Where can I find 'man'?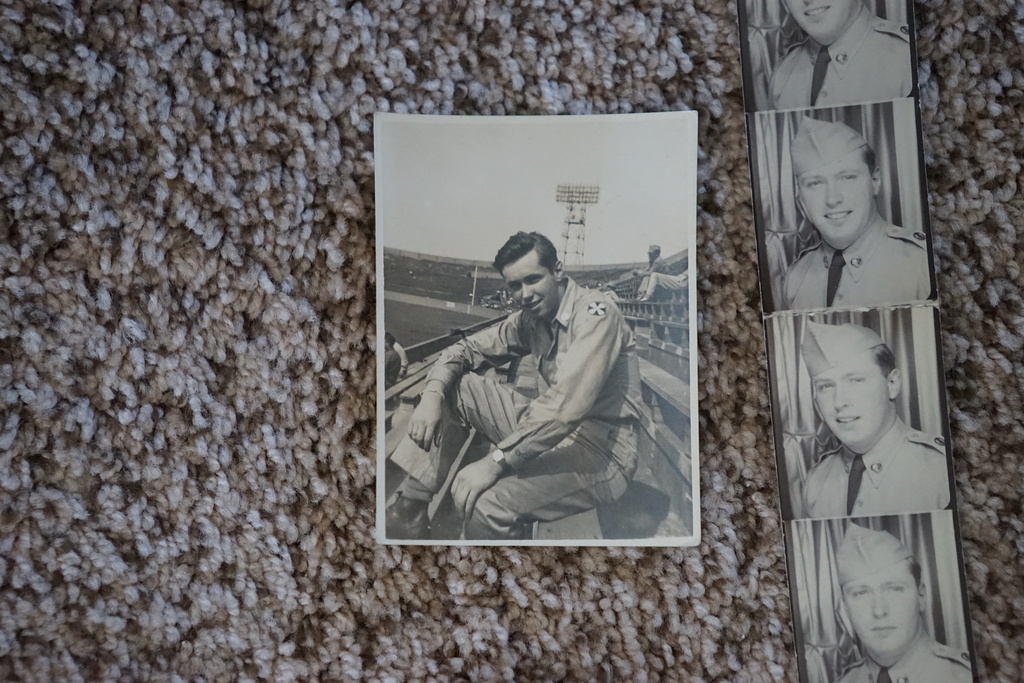
You can find it at BBox(403, 228, 680, 547).
